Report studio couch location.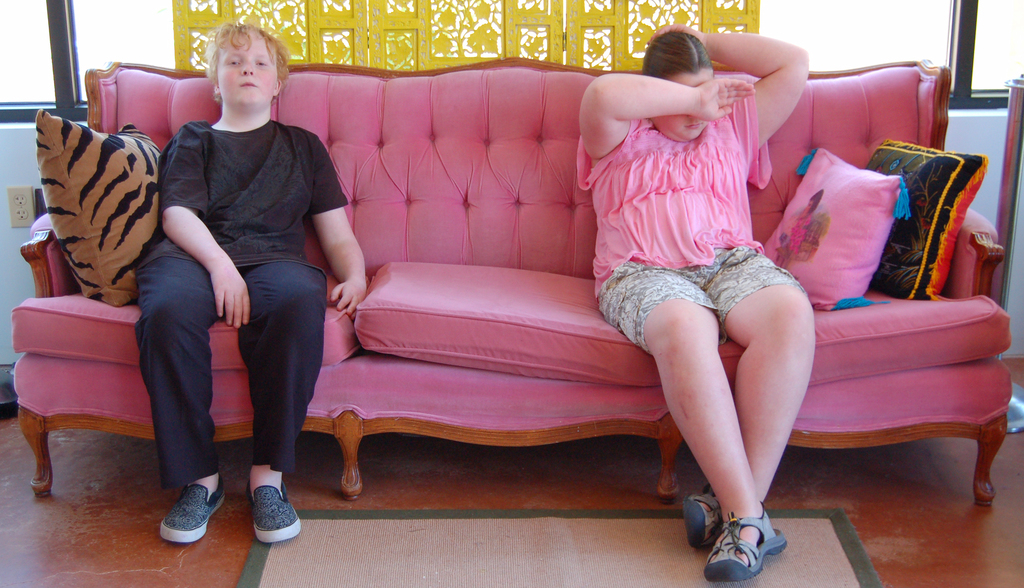
Report: {"left": 1, "top": 52, "right": 1017, "bottom": 523}.
